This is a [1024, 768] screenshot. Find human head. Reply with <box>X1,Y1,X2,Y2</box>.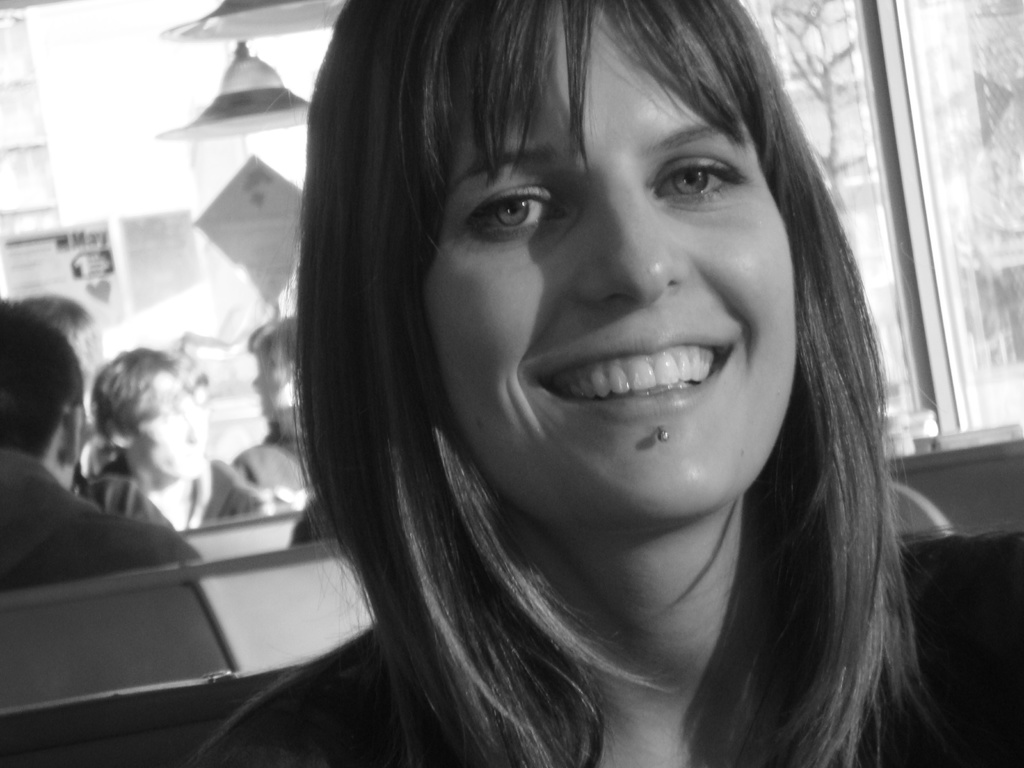
<box>336,3,844,456</box>.
